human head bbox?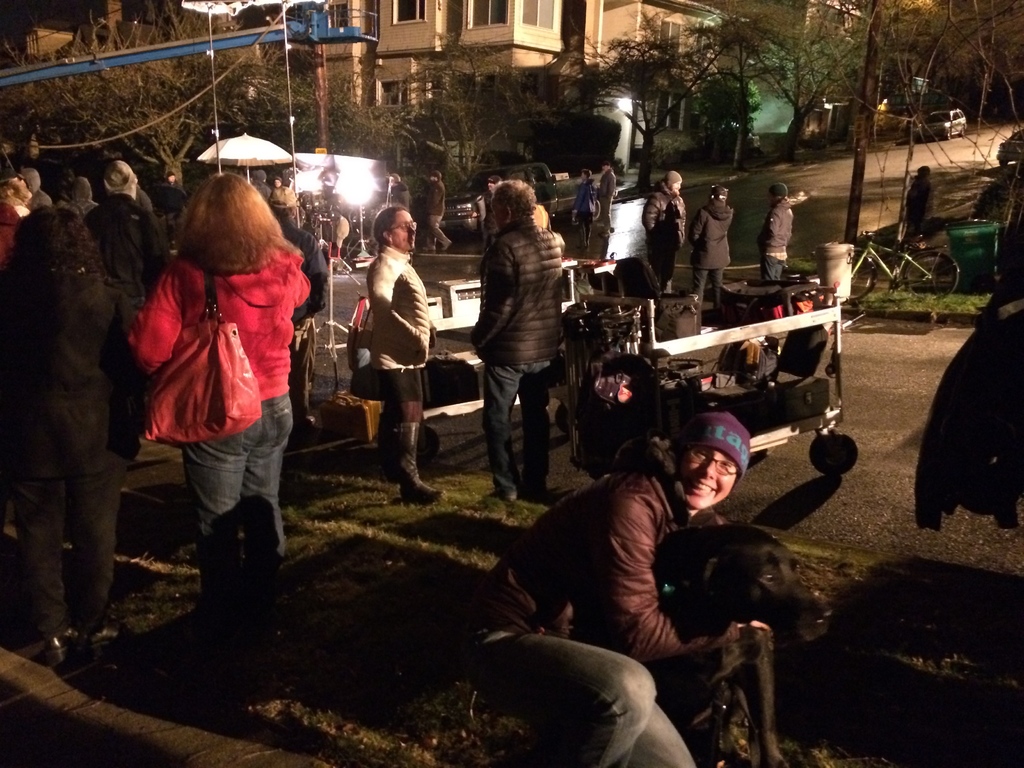
{"left": 767, "top": 184, "right": 789, "bottom": 207}
